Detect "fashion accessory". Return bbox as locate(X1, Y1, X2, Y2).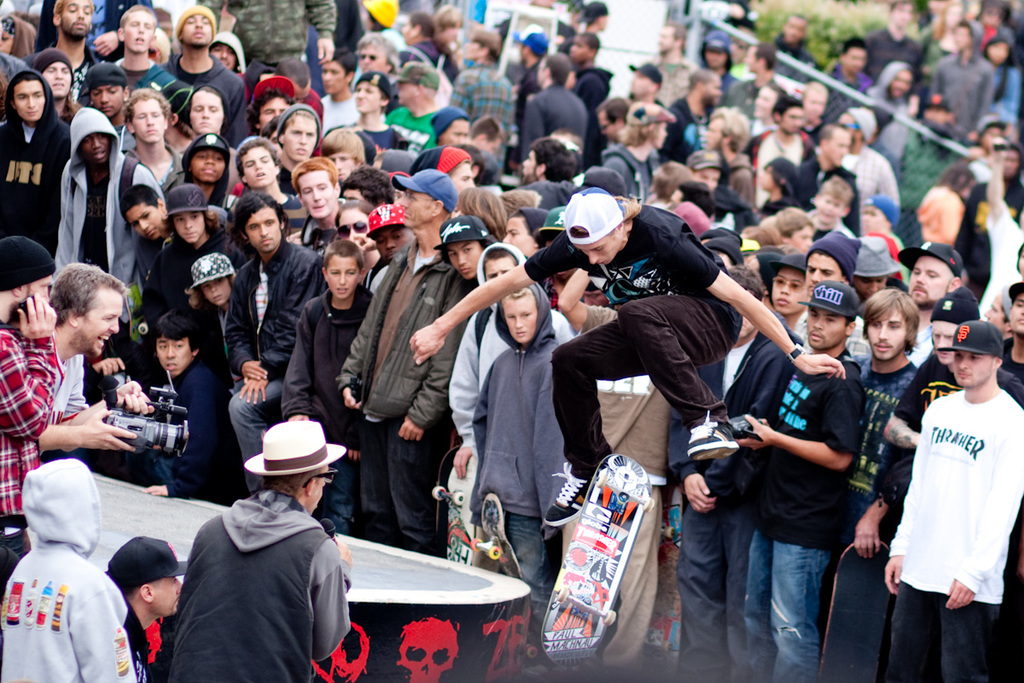
locate(625, 100, 677, 125).
